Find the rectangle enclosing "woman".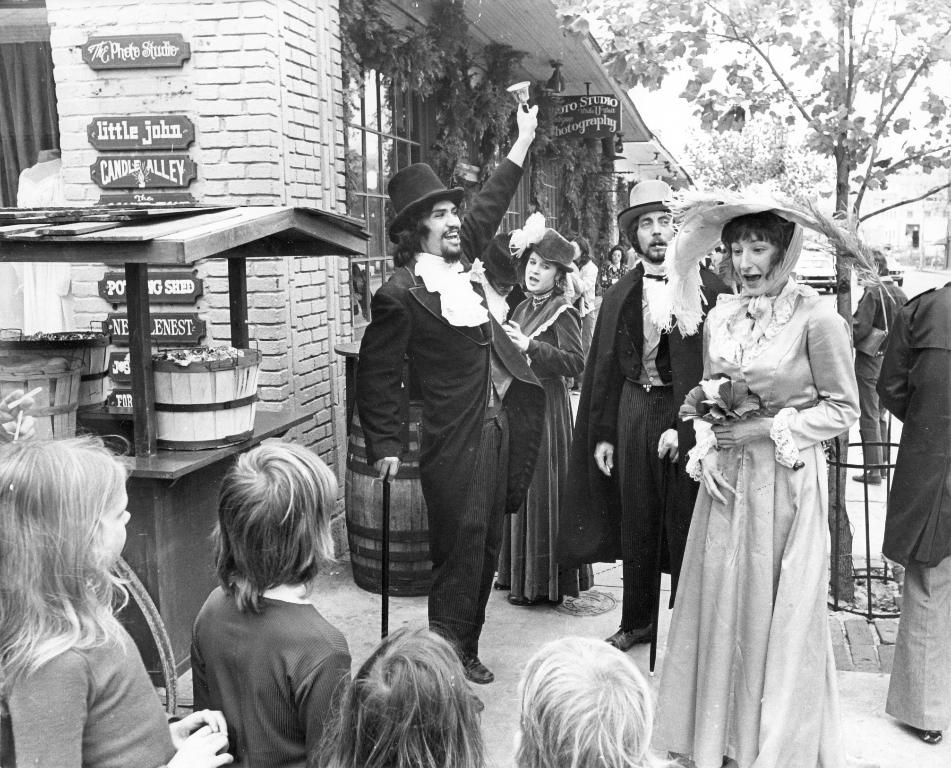
l=591, t=241, r=631, b=300.
